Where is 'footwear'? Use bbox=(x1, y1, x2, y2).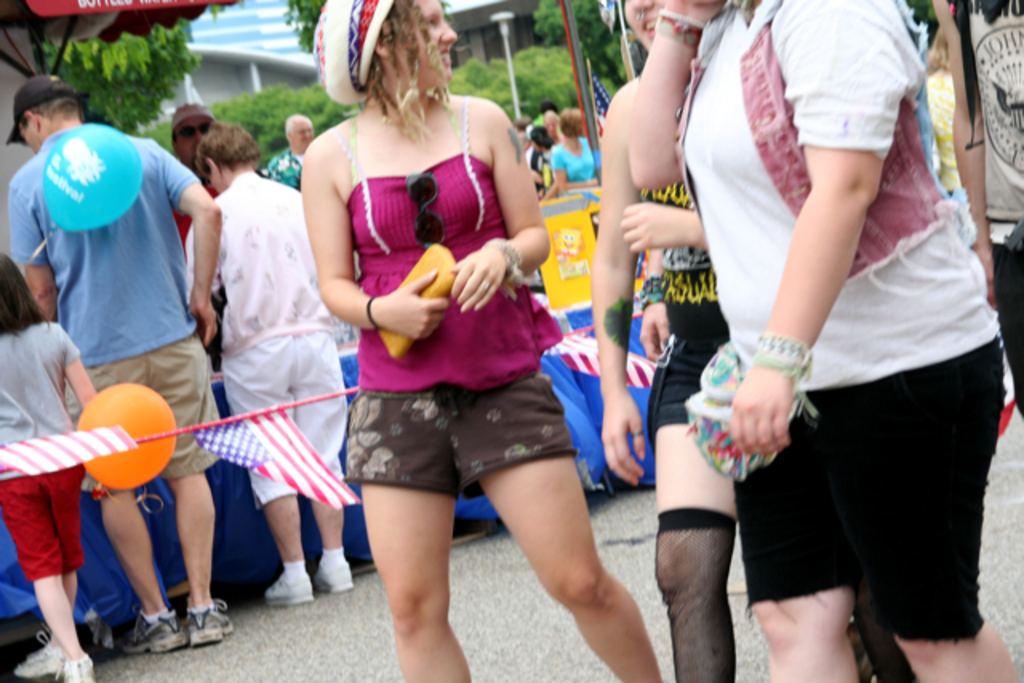
bbox=(120, 605, 181, 651).
